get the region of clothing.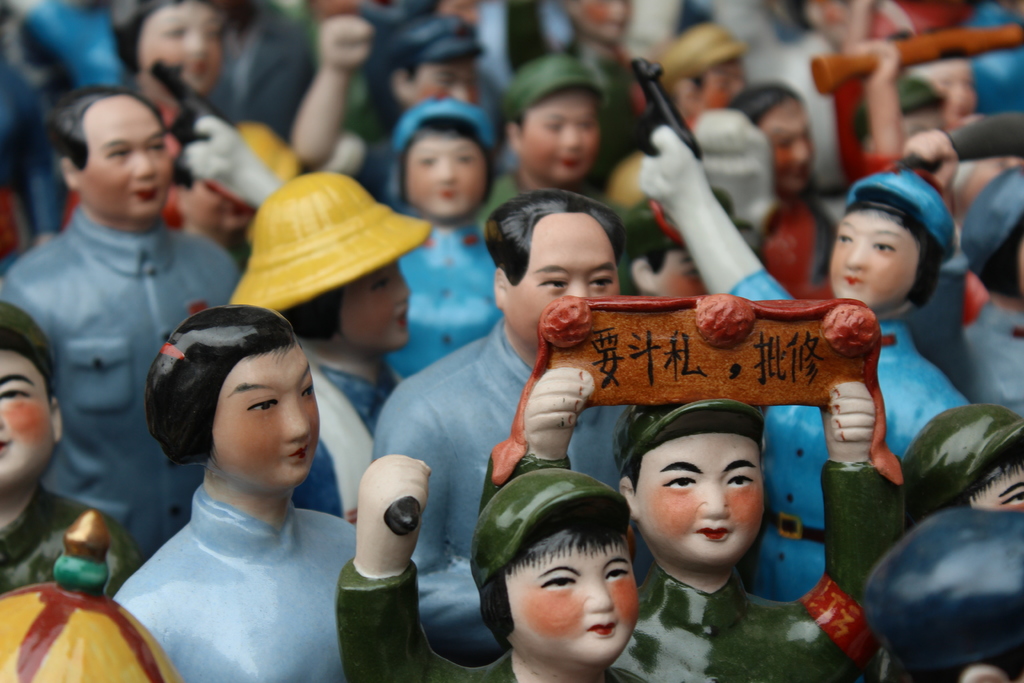
<region>475, 445, 904, 682</region>.
